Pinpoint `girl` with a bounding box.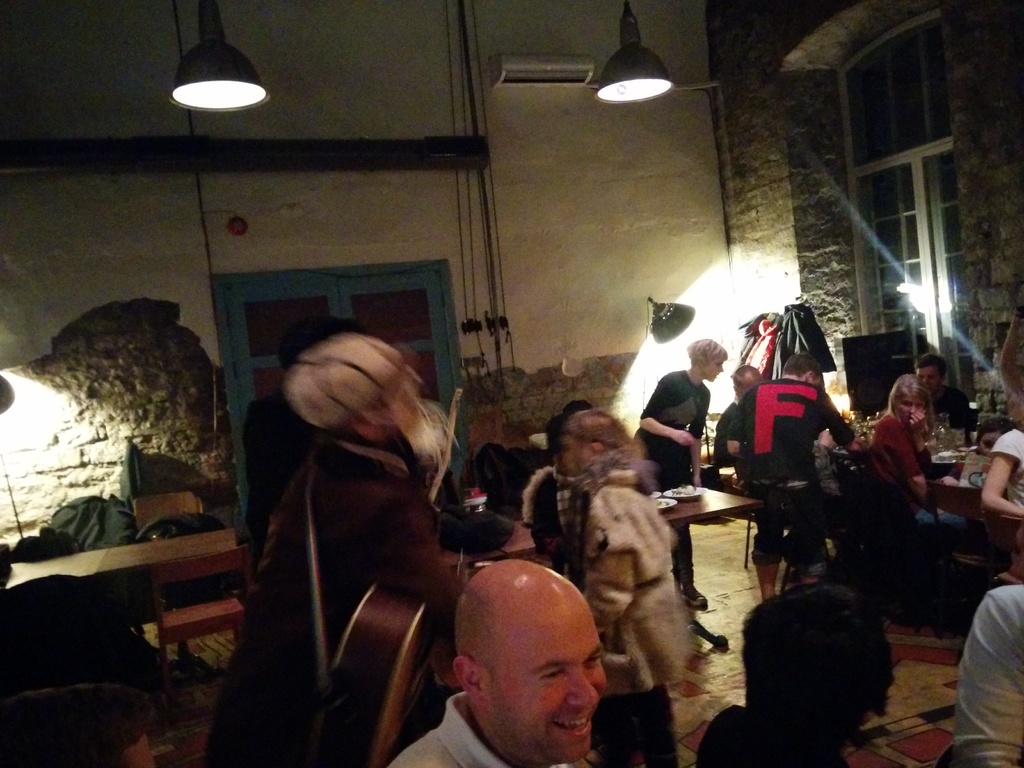
628 339 721 483.
